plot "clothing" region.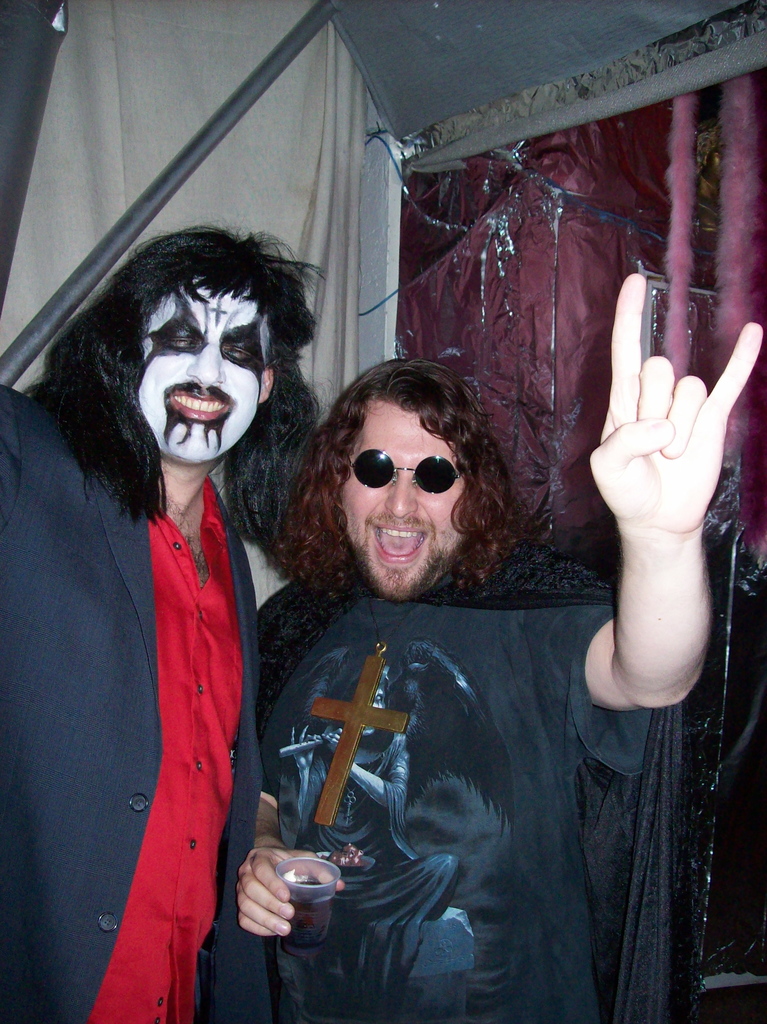
Plotted at bbox(33, 372, 285, 1004).
